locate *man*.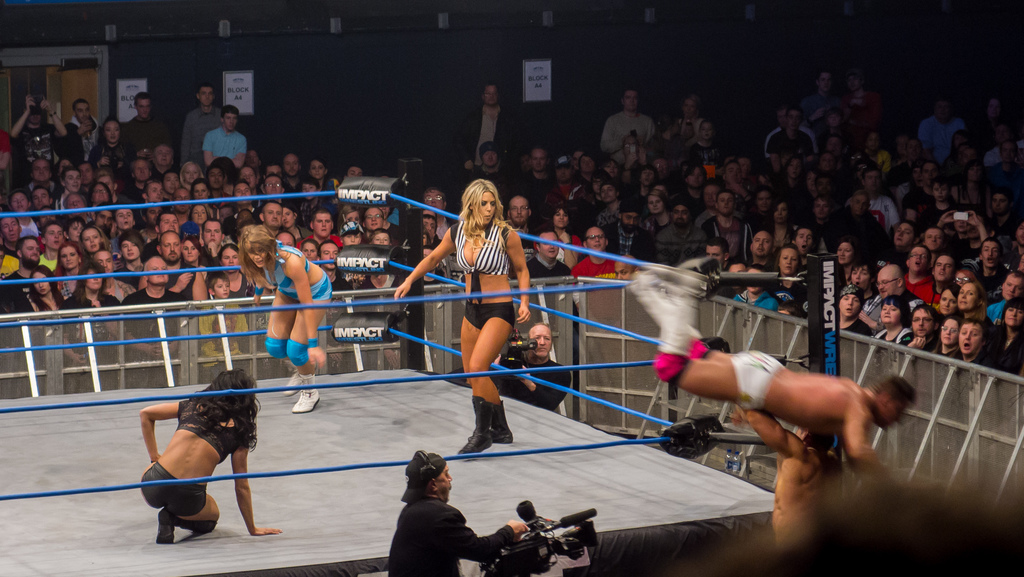
Bounding box: crop(171, 190, 196, 231).
